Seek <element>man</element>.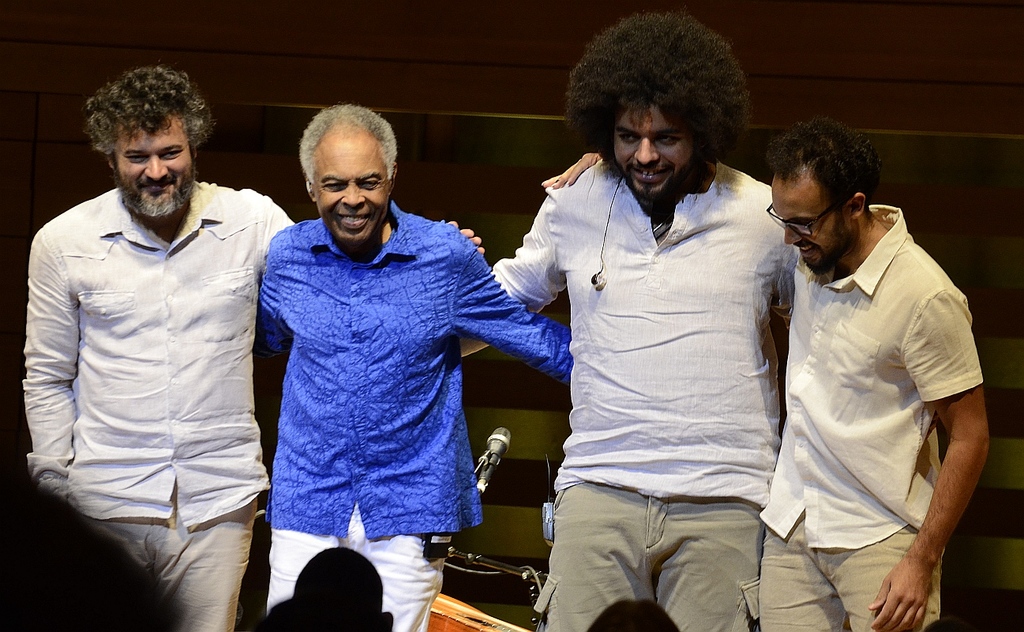
detection(0, 430, 201, 631).
